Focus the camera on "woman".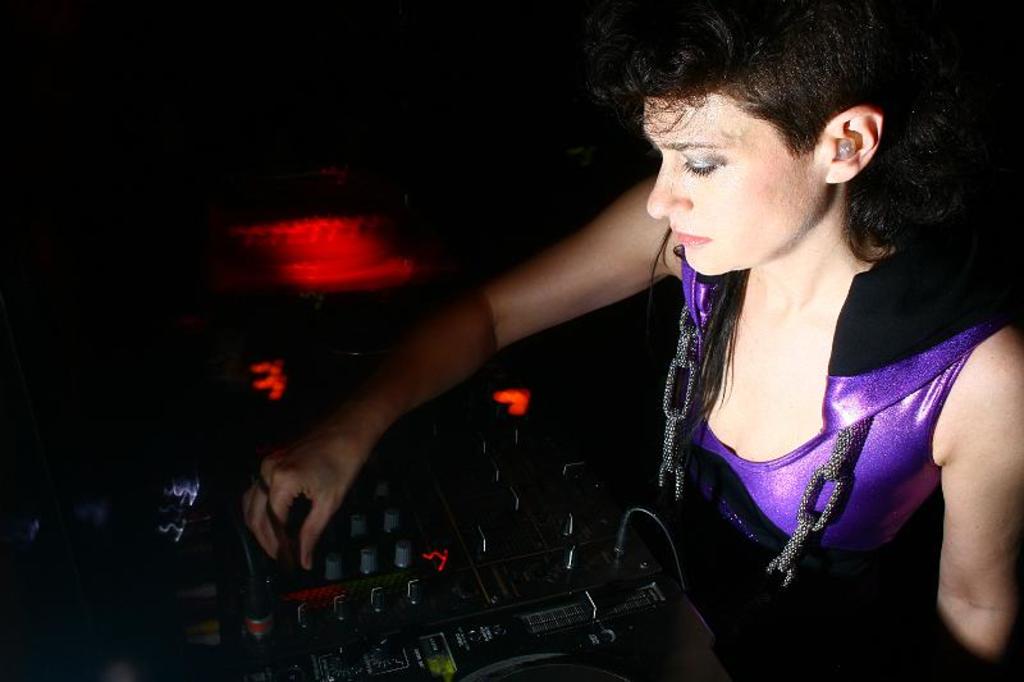
Focus region: [x1=248, y1=0, x2=1023, y2=681].
